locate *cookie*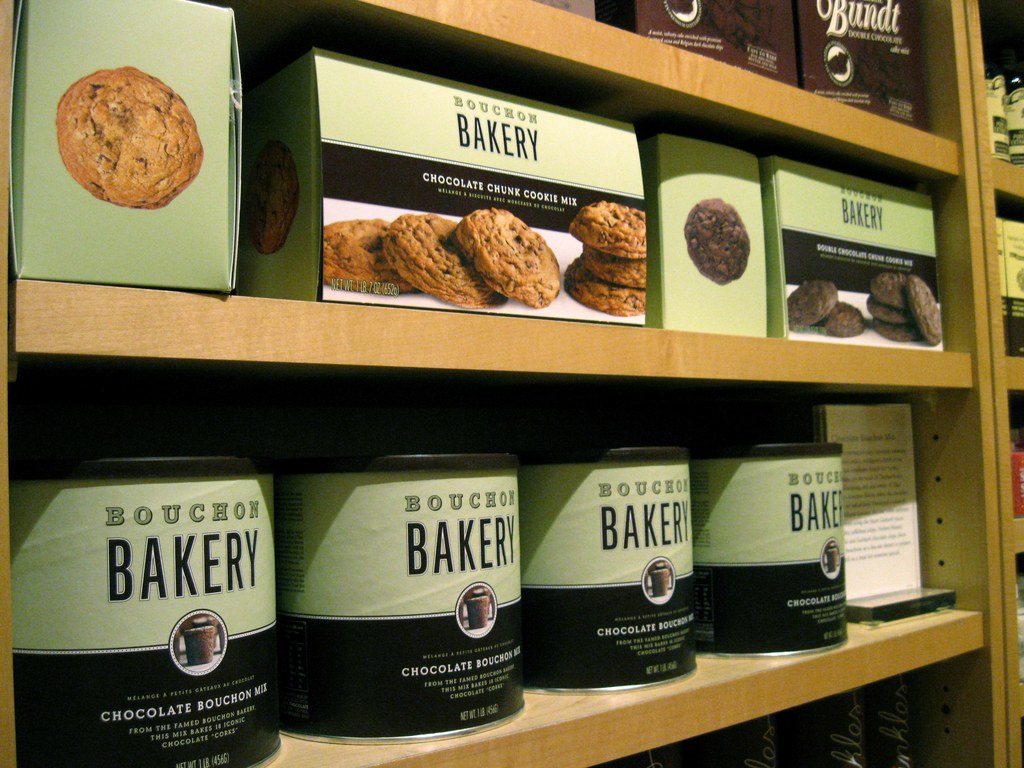
select_region(685, 197, 751, 283)
